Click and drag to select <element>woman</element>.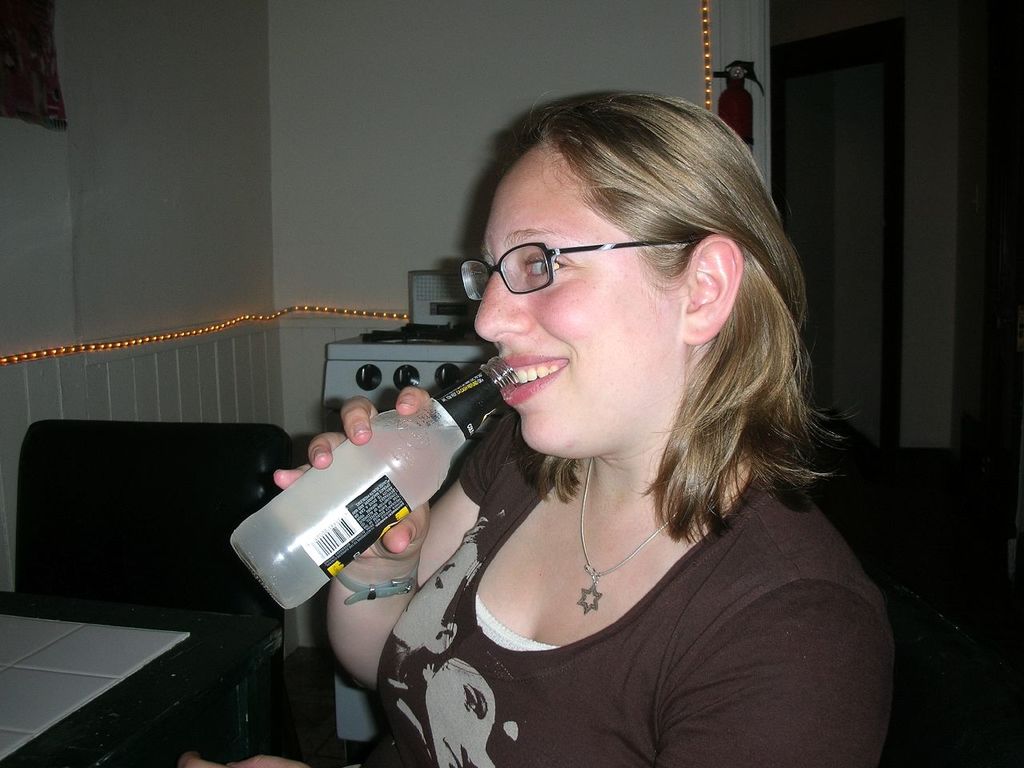
Selection: left=175, top=86, right=894, bottom=767.
